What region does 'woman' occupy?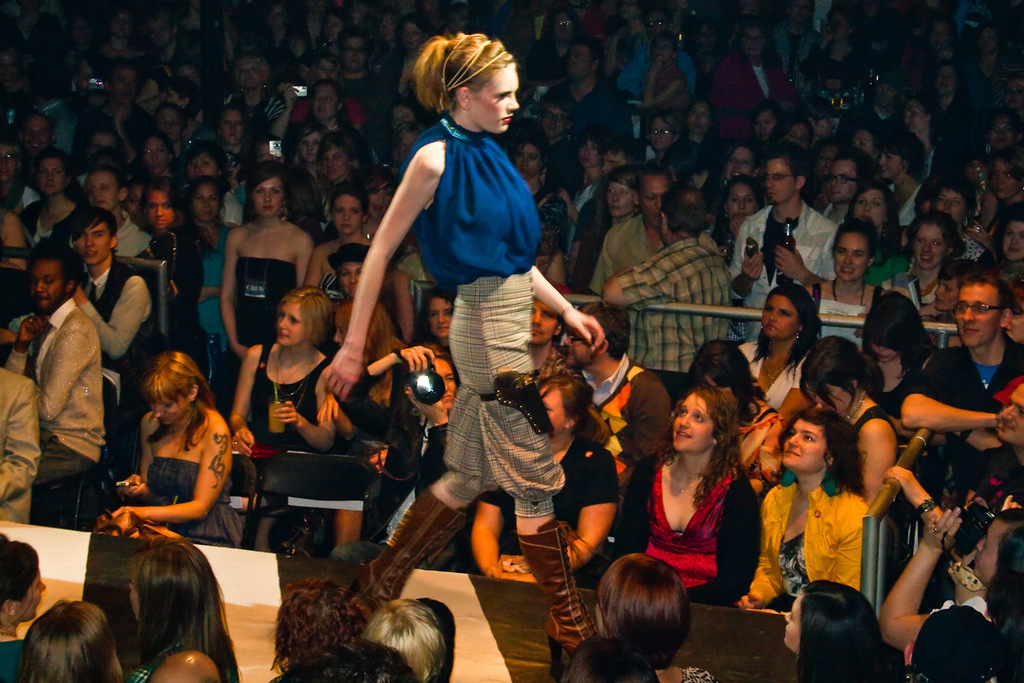
393 3 435 76.
